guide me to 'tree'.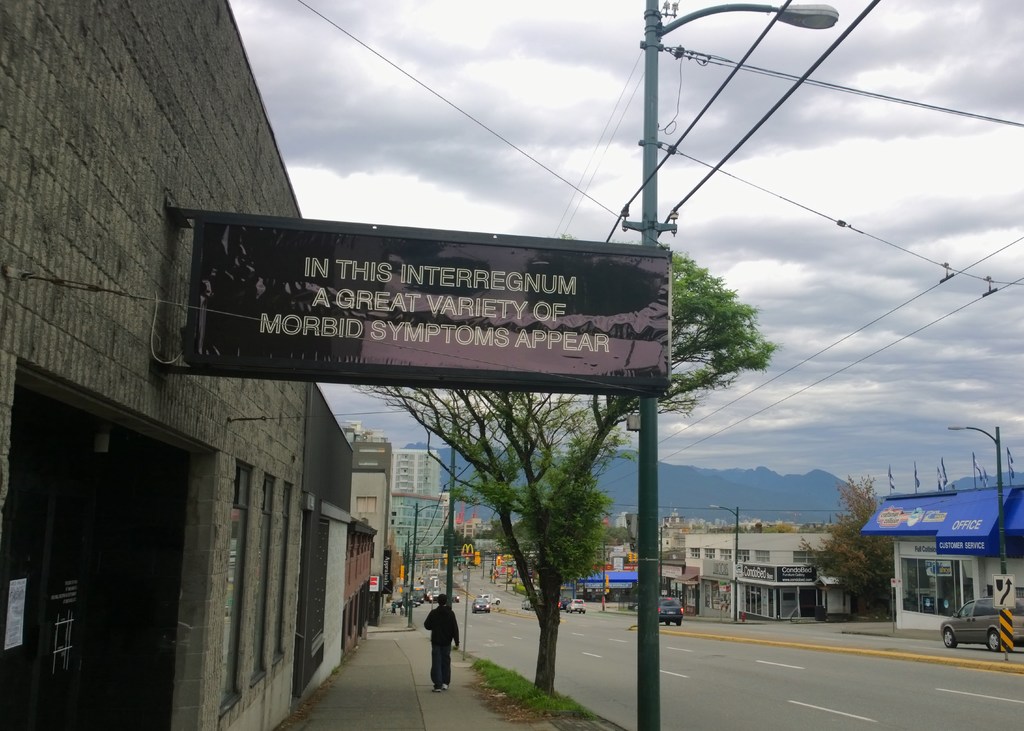
Guidance: l=600, t=523, r=636, b=542.
